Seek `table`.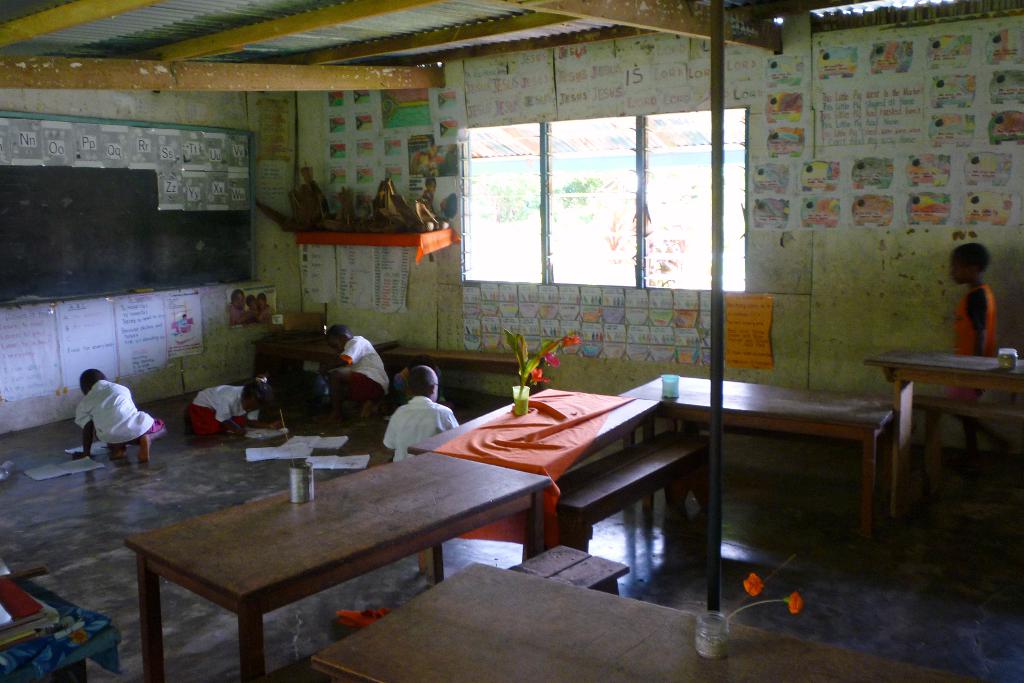
417 389 650 478.
